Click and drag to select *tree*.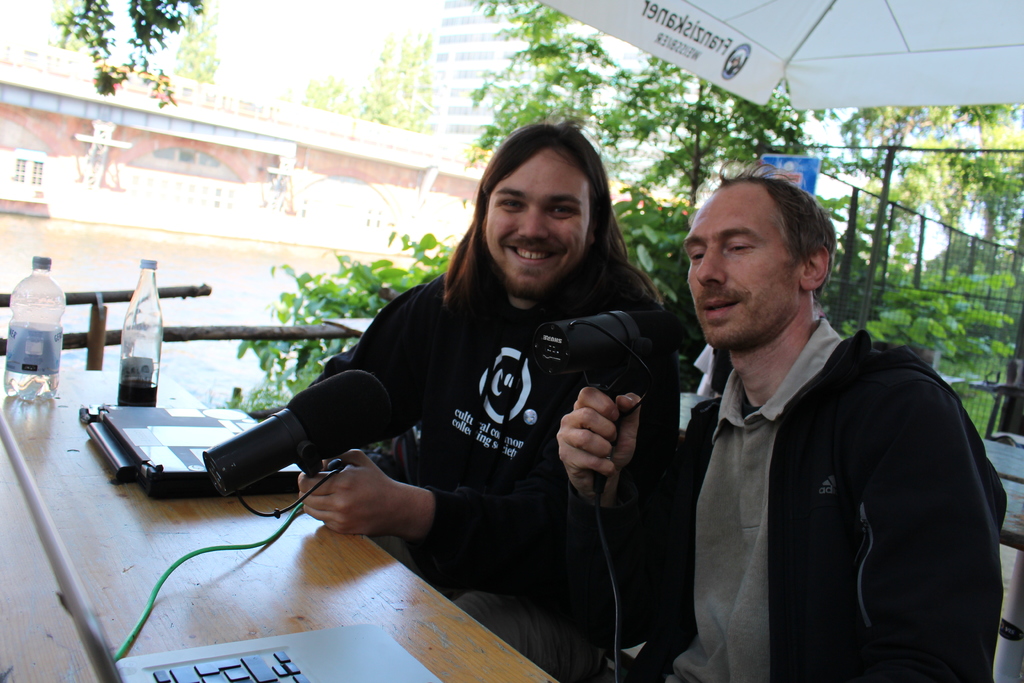
Selection: bbox=(803, 180, 1021, 377).
